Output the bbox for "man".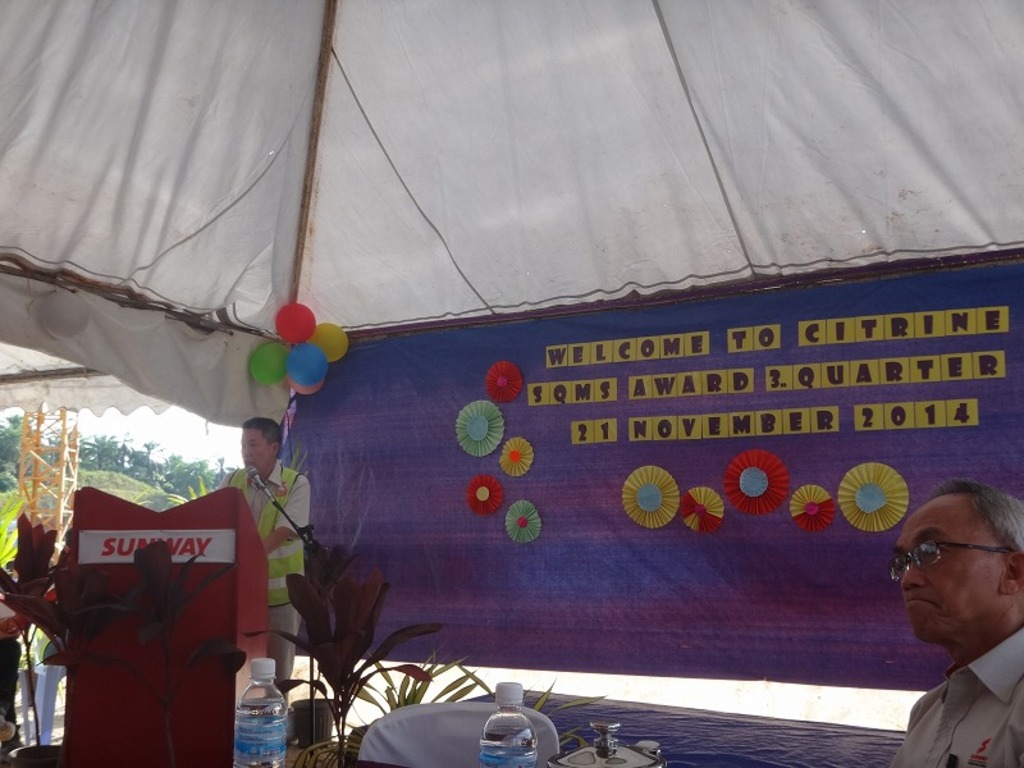
[888, 480, 1023, 767].
